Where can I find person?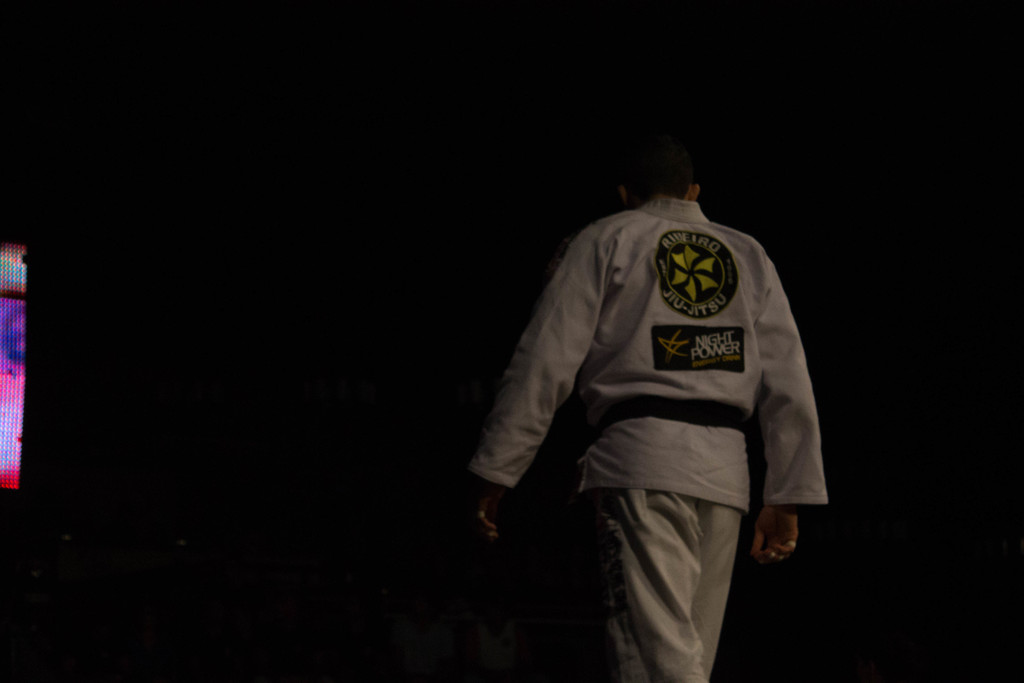
You can find it at Rect(478, 125, 833, 682).
